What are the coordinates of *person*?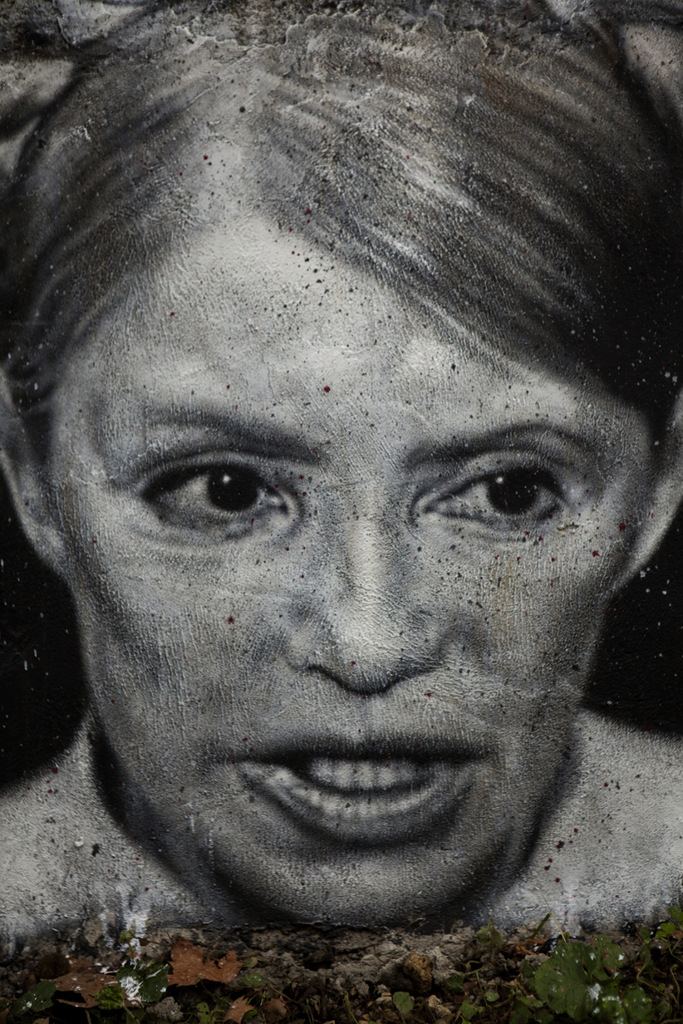
left=0, top=0, right=682, bottom=948.
